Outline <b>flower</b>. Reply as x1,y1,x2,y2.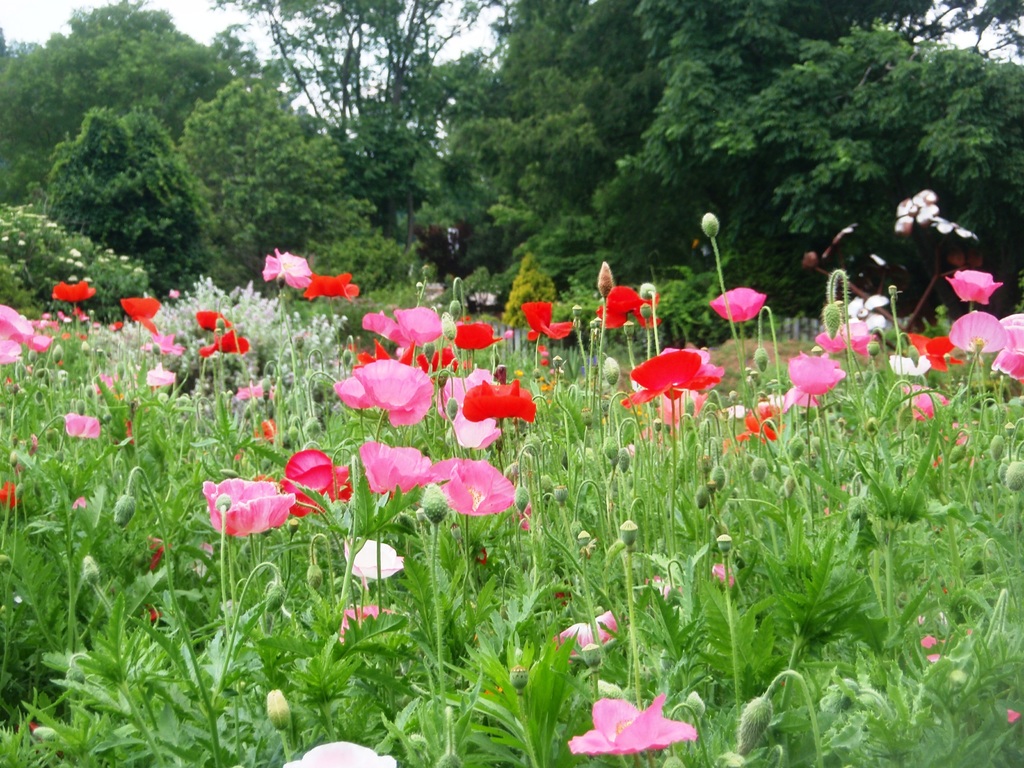
198,330,250,355.
